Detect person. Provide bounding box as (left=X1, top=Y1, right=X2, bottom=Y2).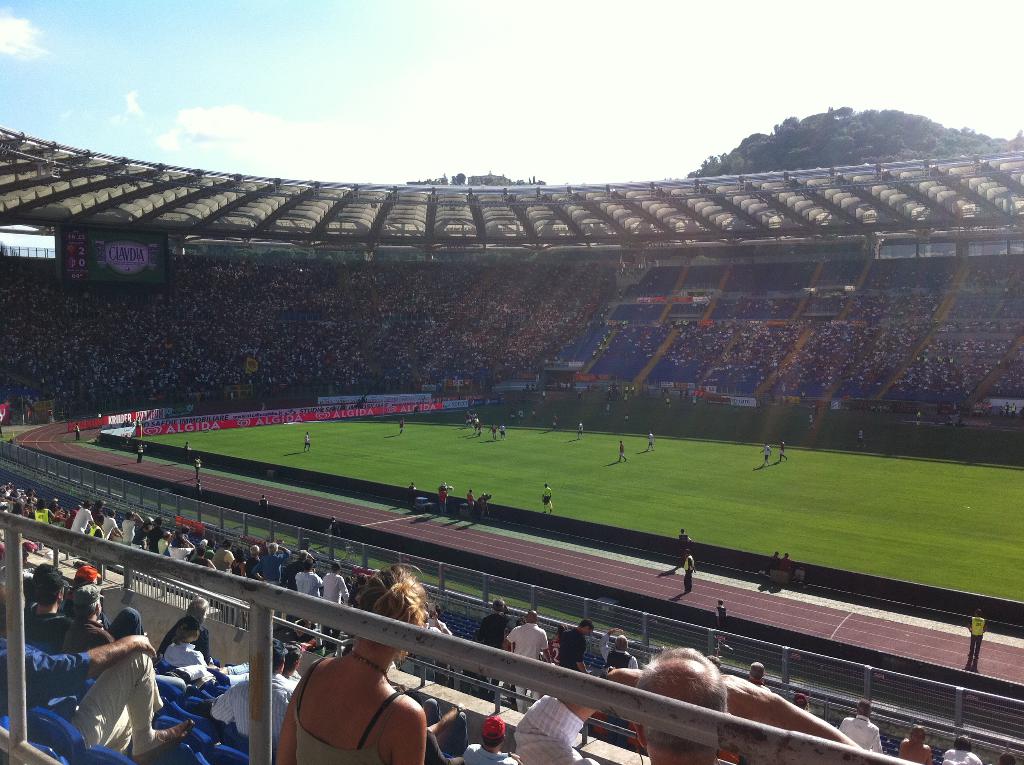
(left=808, top=413, right=815, bottom=431).
